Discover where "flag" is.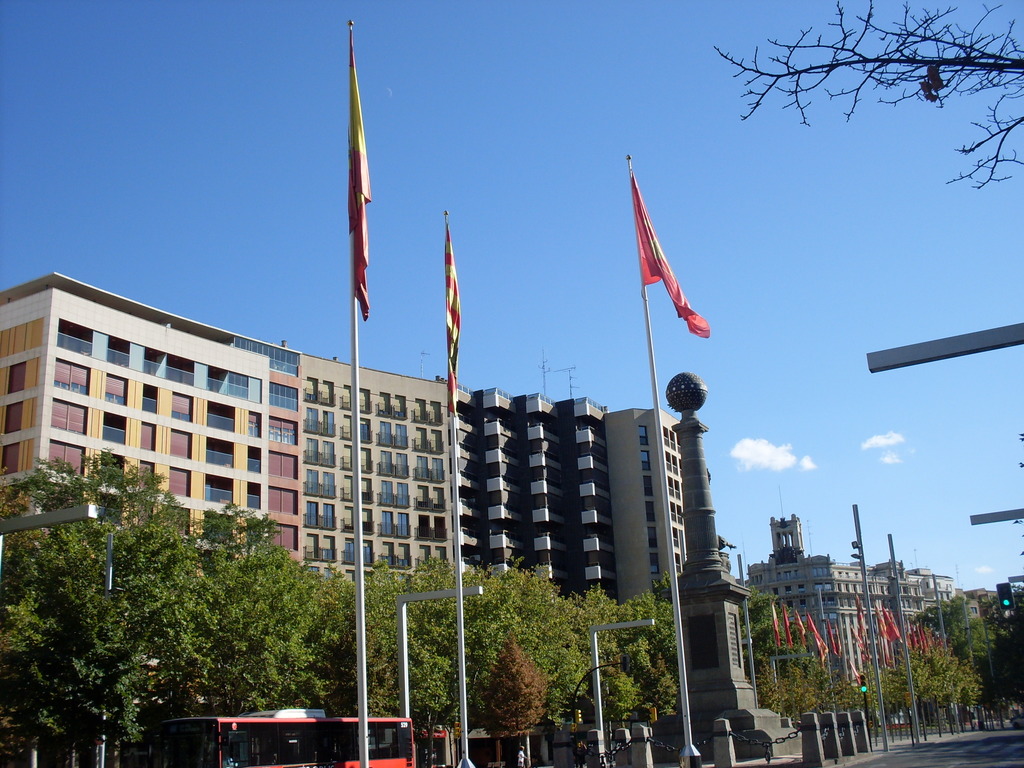
Discovered at (x1=342, y1=38, x2=369, y2=321).
